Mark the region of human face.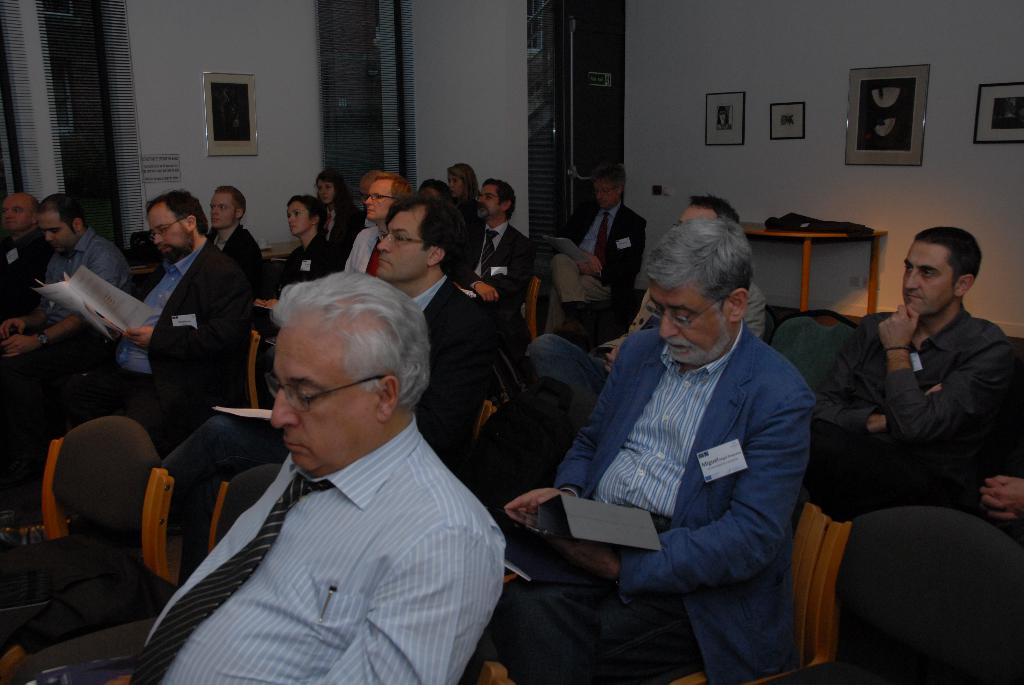
Region: bbox(452, 168, 457, 197).
